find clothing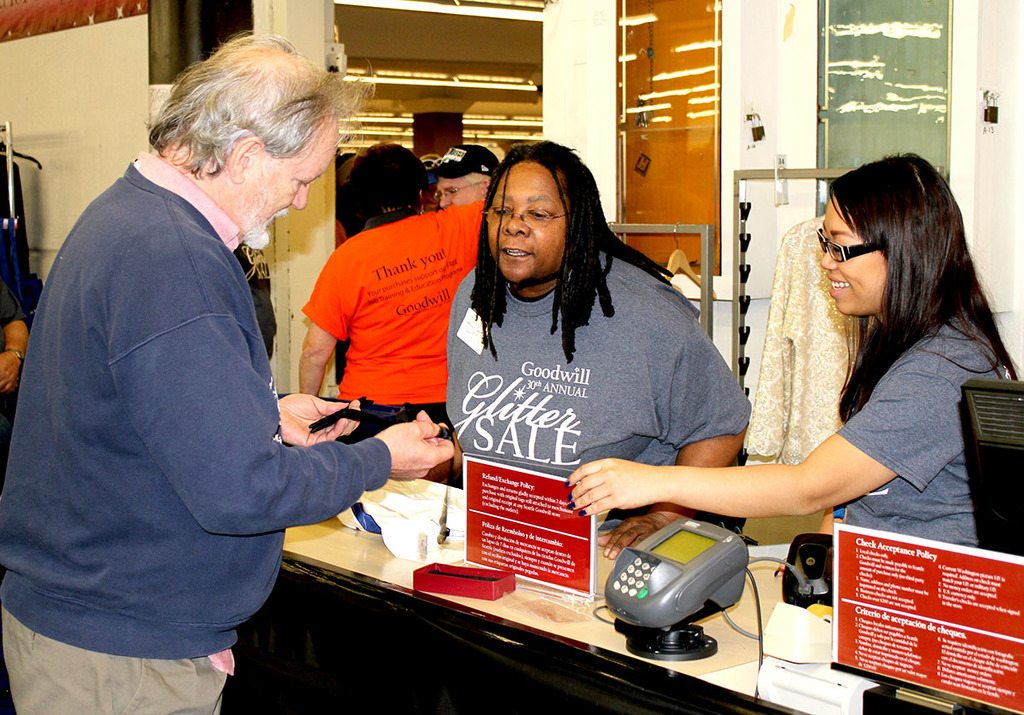
bbox=(449, 248, 760, 524)
